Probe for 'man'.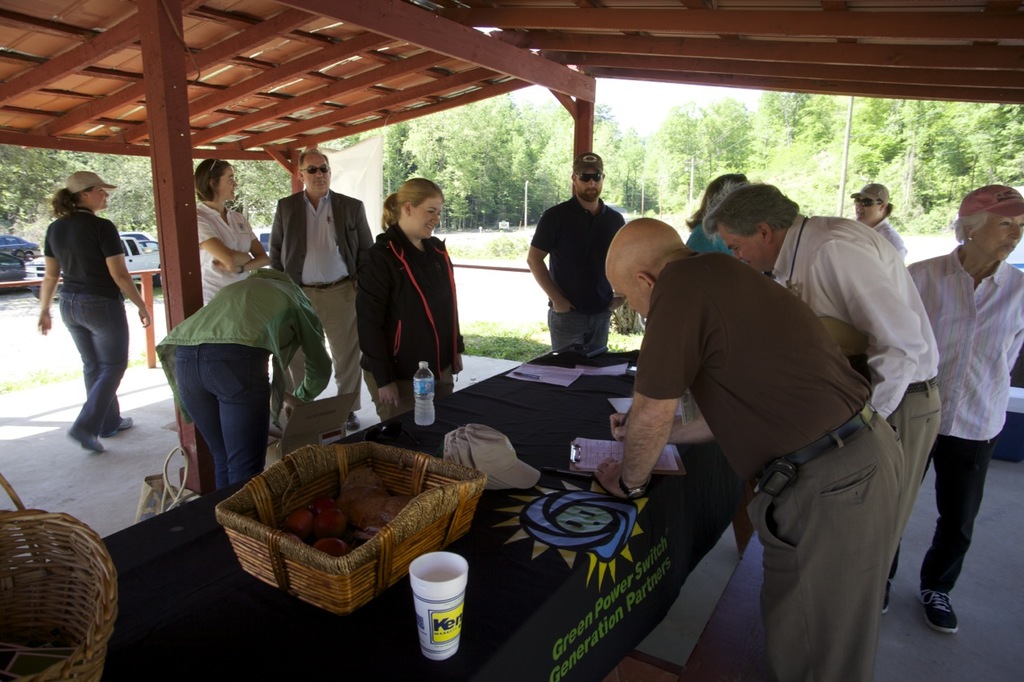
Probe result: bbox=(525, 151, 627, 354).
